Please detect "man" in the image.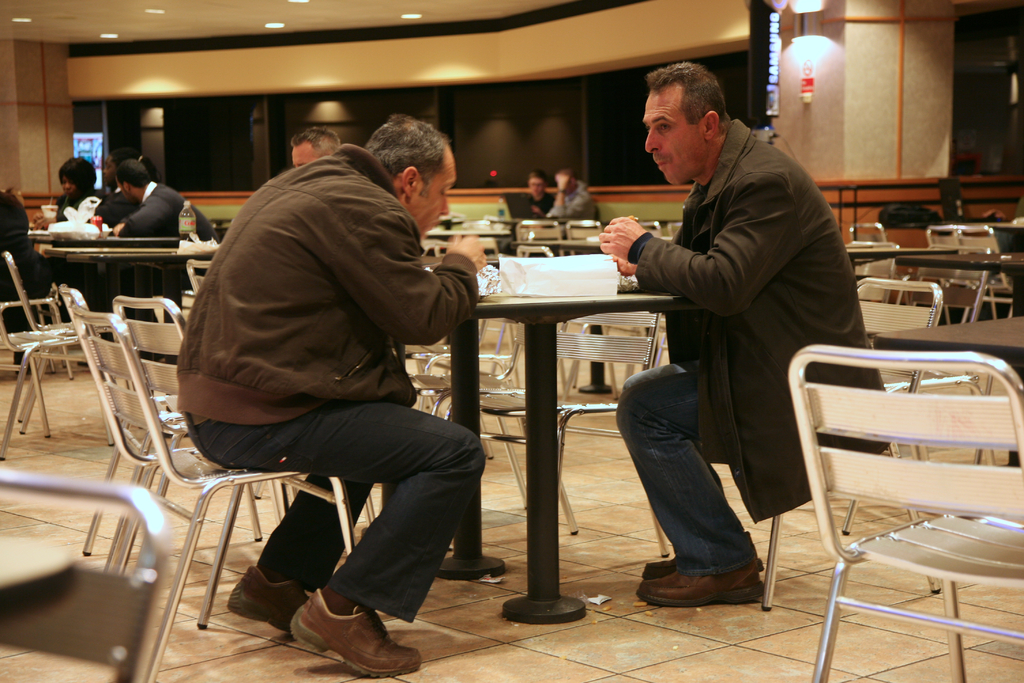
l=593, t=59, r=884, b=608.
